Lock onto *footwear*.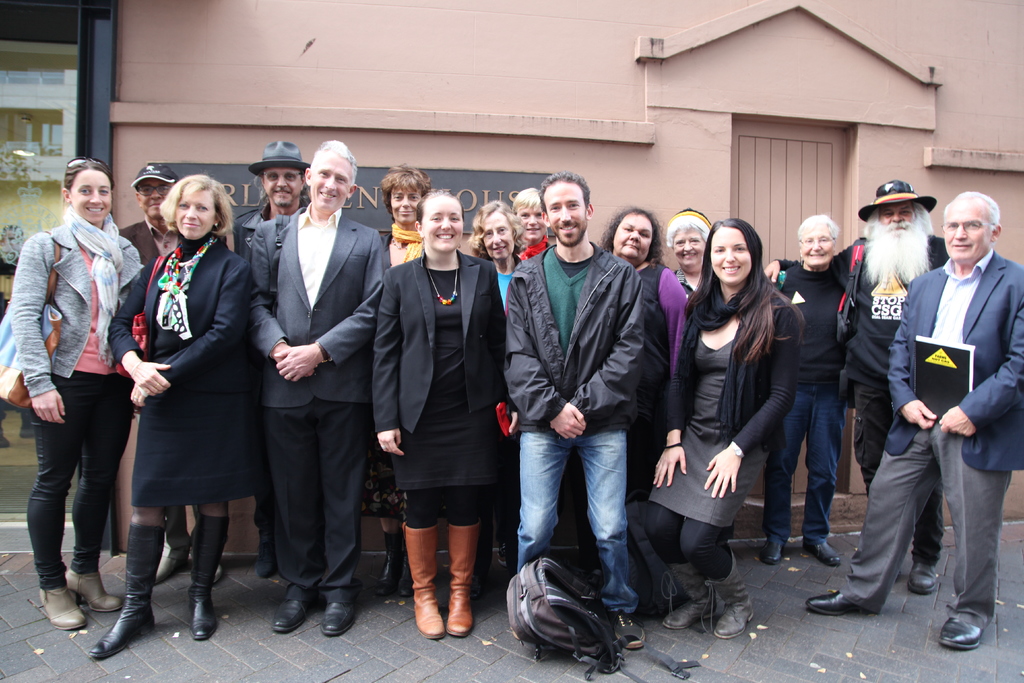
Locked: 81 573 141 663.
